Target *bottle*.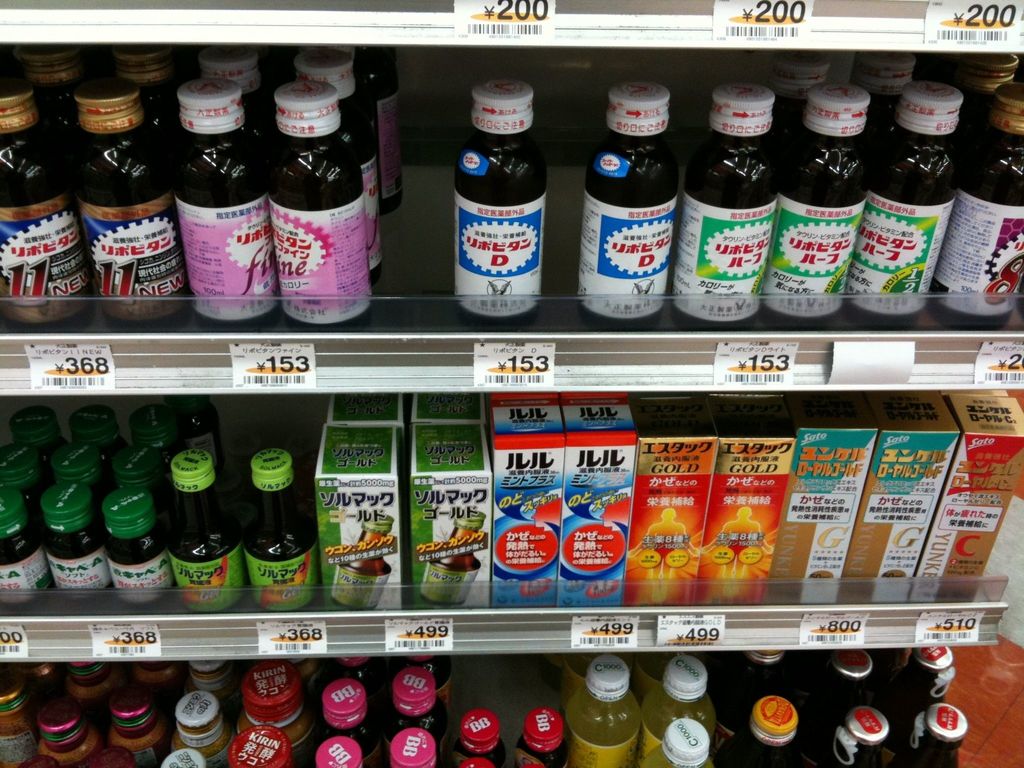
Target region: <box>117,41,186,120</box>.
